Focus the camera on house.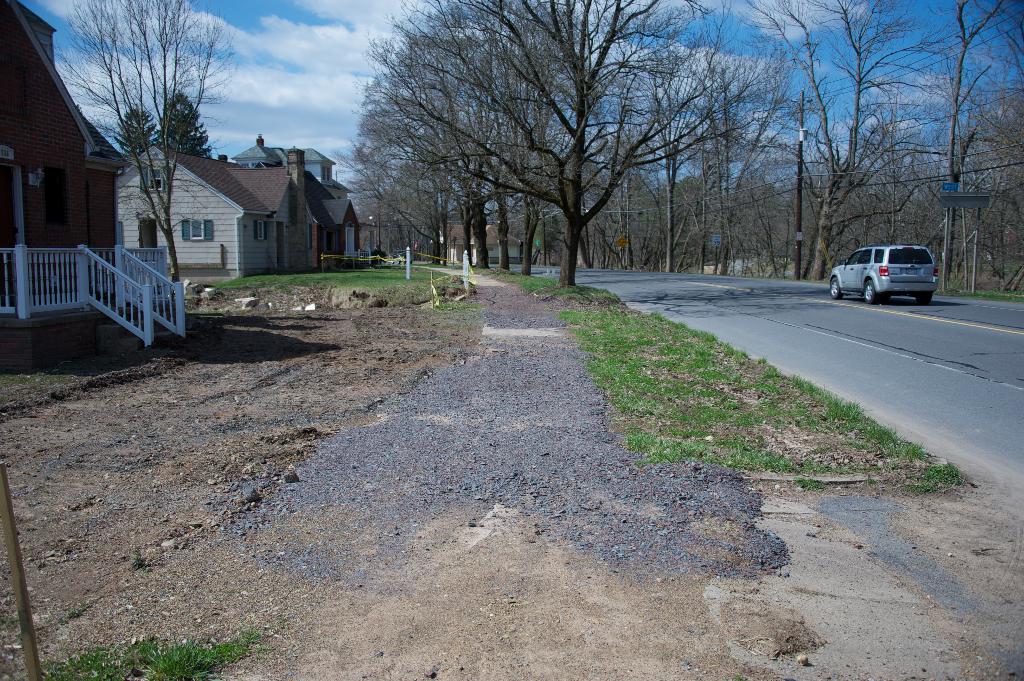
Focus region: crop(110, 135, 369, 290).
